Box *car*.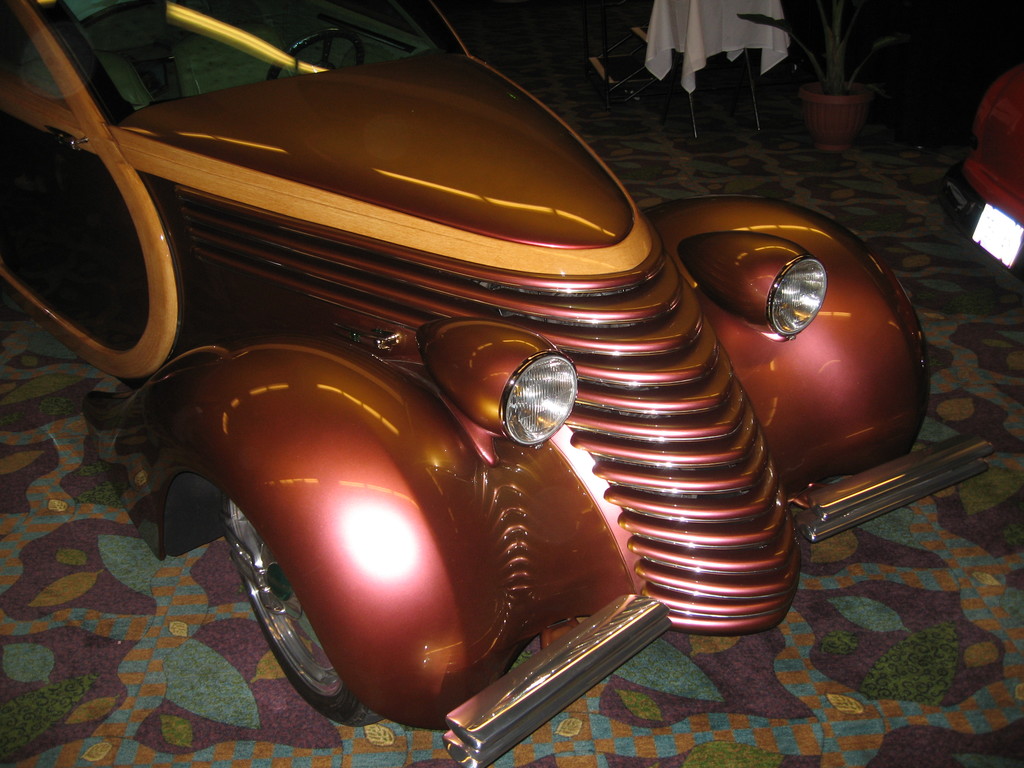
x1=940 y1=66 x2=1023 y2=280.
